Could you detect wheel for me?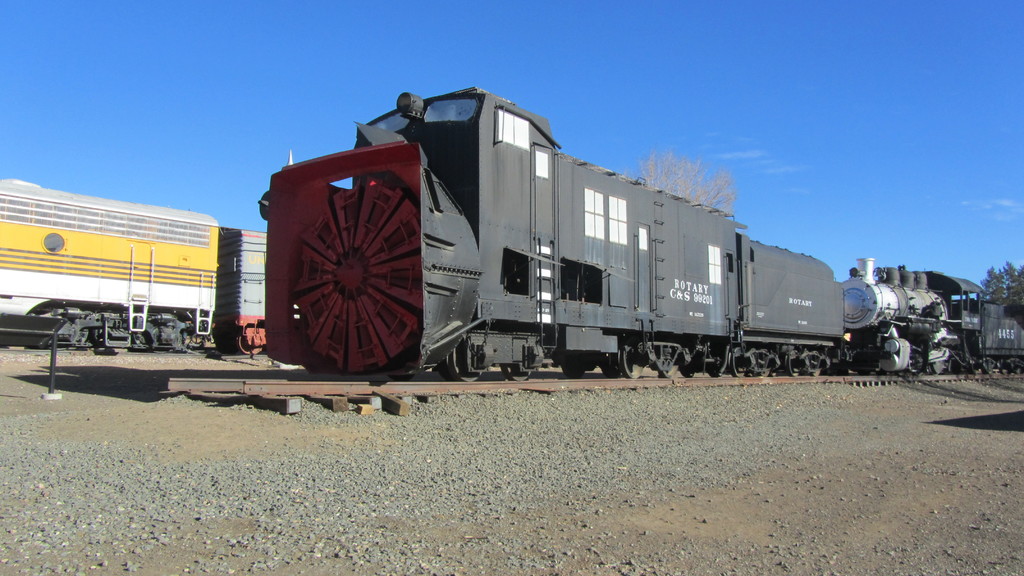
Detection result: [left=760, top=365, right=771, bottom=376].
